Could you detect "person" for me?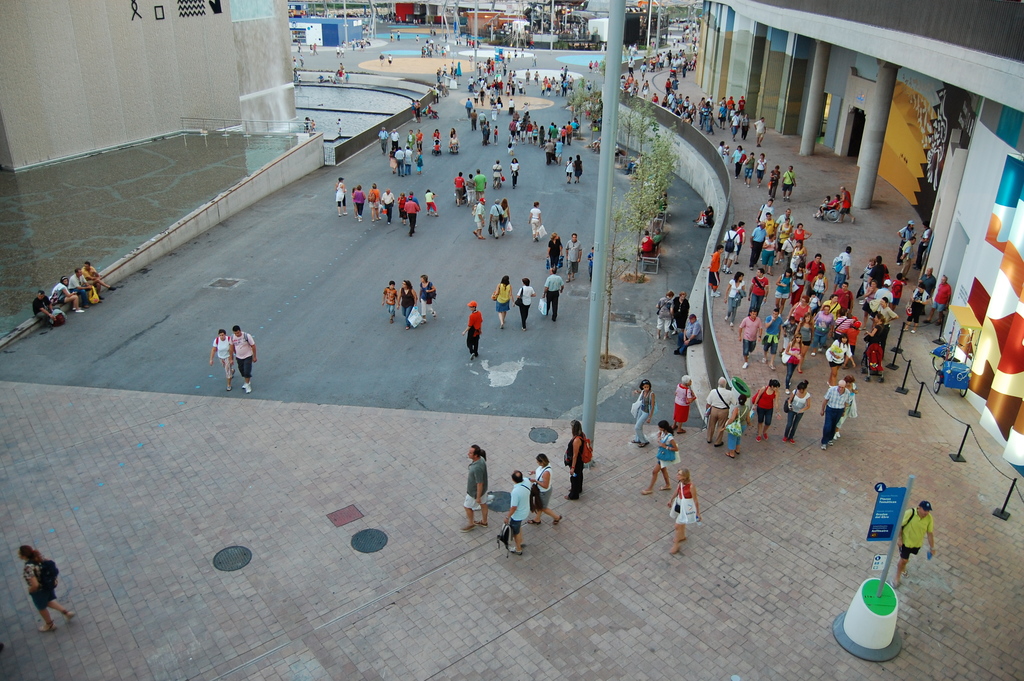
Detection result: {"left": 718, "top": 140, "right": 724, "bottom": 157}.
